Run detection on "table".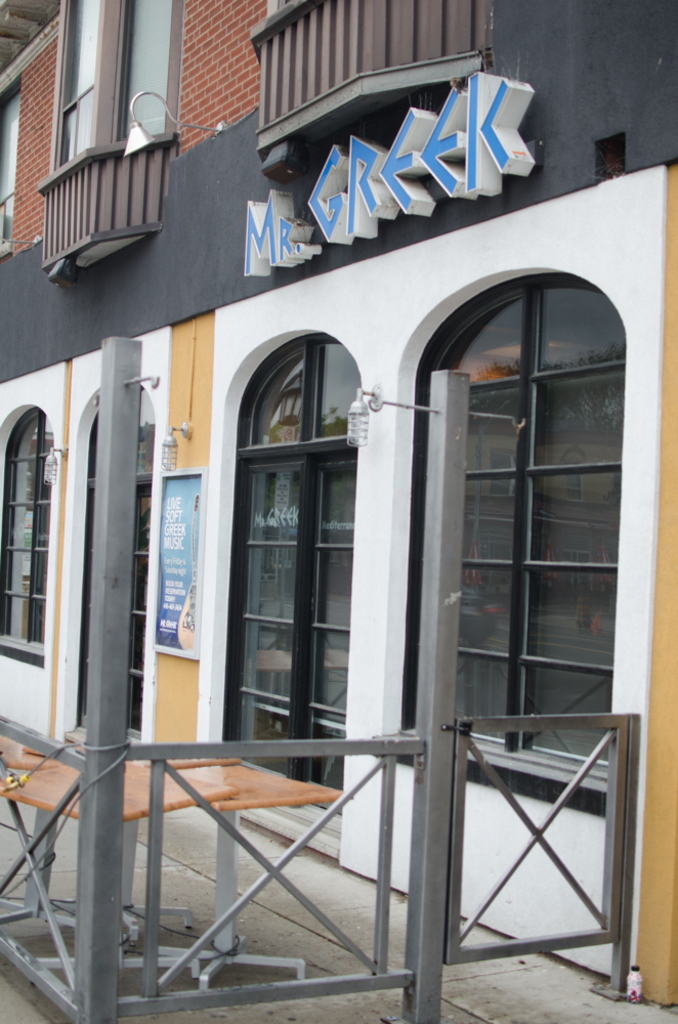
Result: (0,721,462,998).
